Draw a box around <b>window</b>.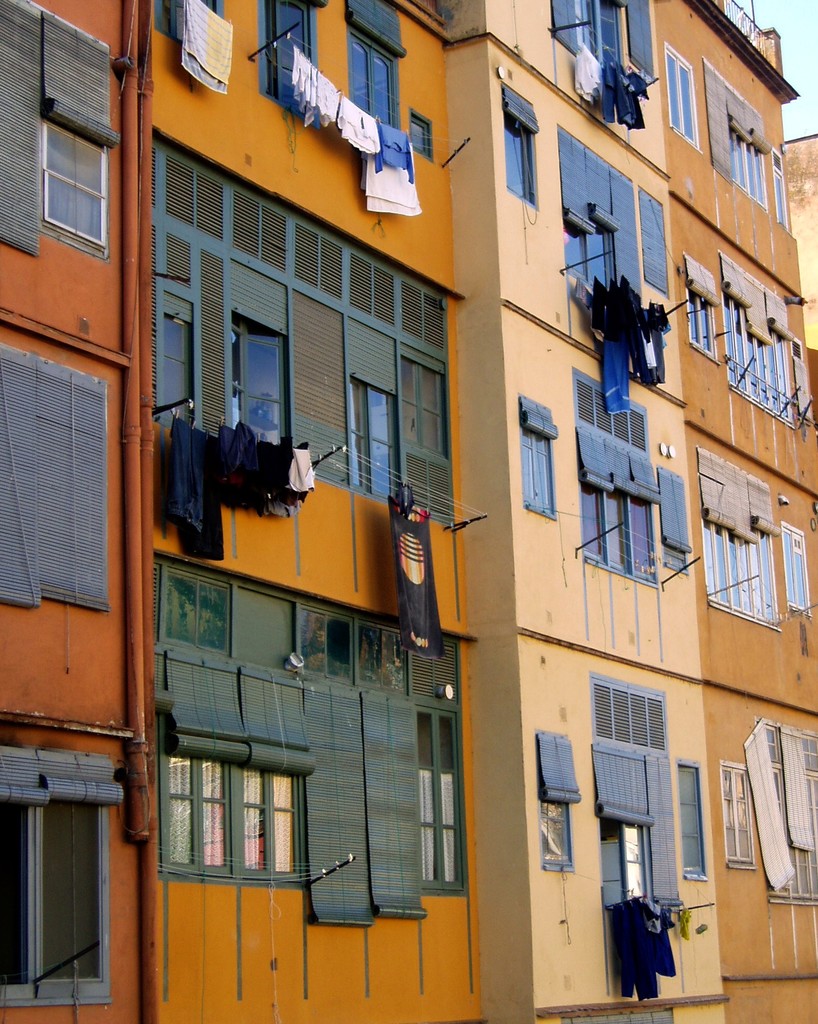
[503, 81, 542, 208].
